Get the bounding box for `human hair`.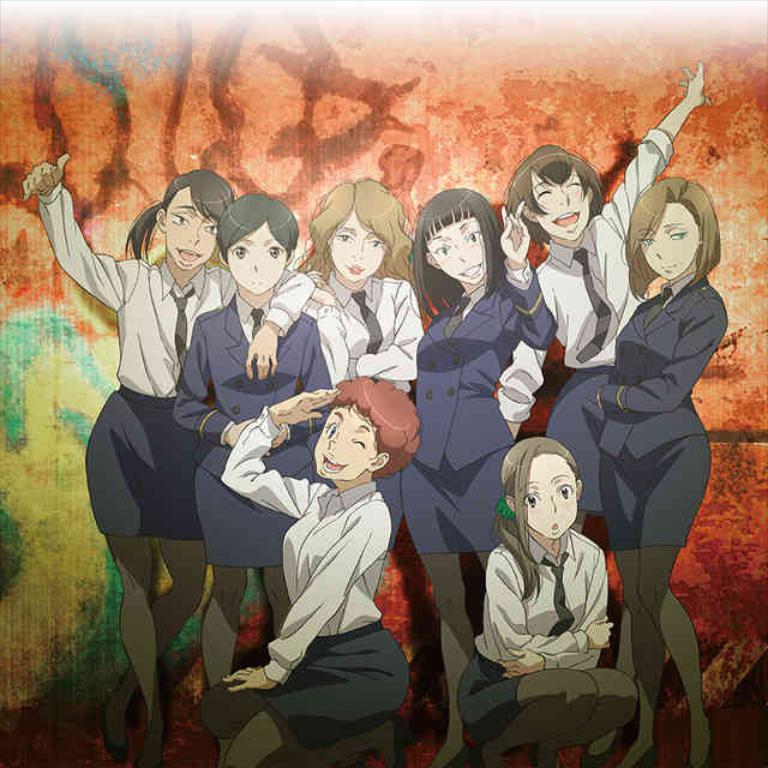
(410, 187, 500, 325).
